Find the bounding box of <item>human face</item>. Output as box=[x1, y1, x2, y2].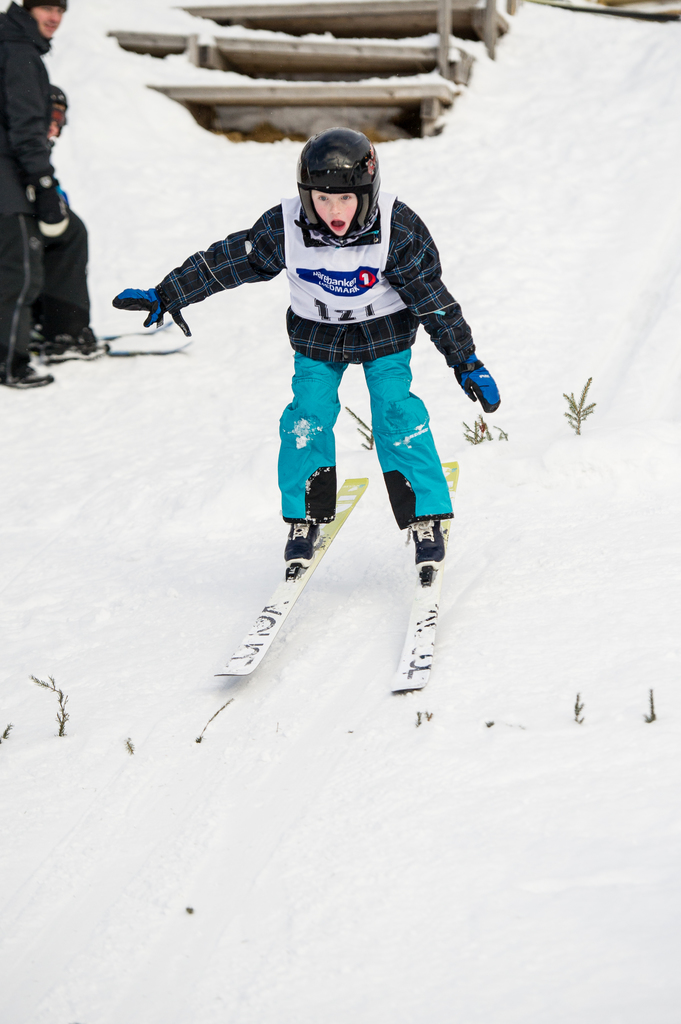
box=[33, 1, 68, 39].
